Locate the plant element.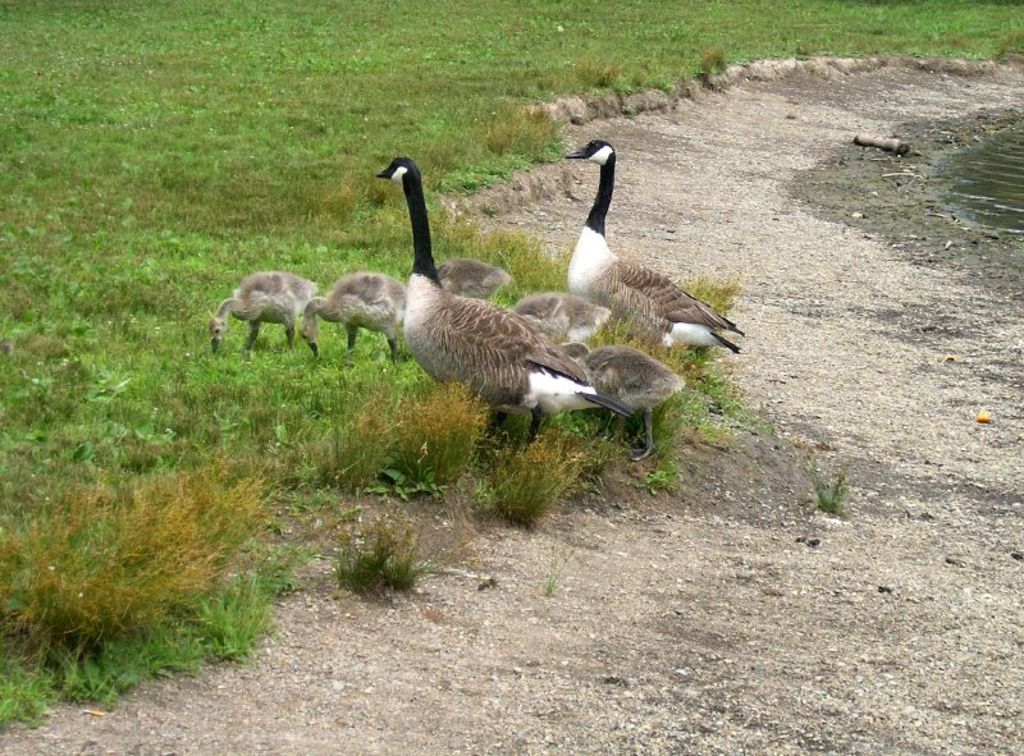
Element bbox: (568, 59, 625, 98).
